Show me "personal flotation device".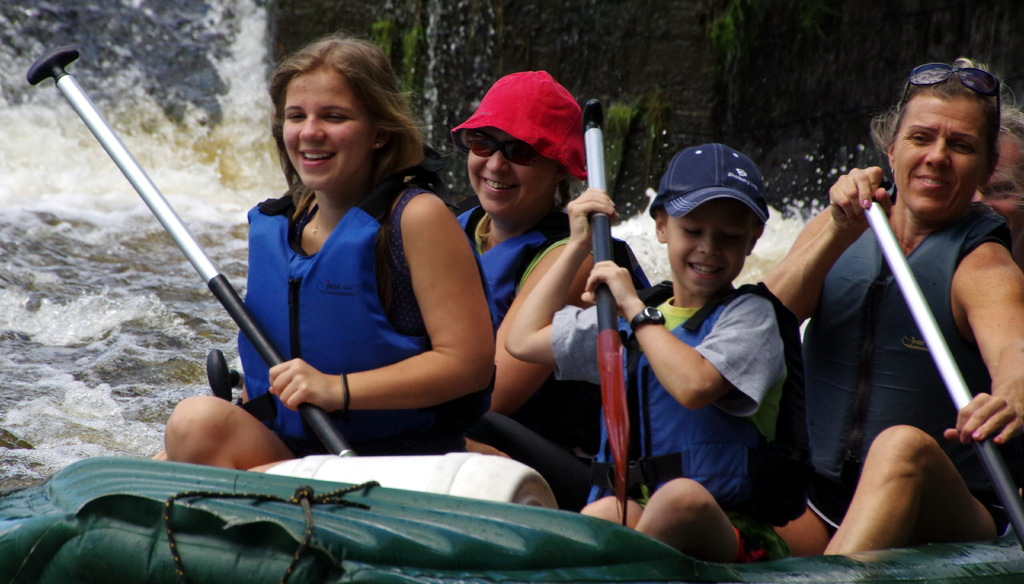
"personal flotation device" is here: box=[451, 205, 639, 445].
